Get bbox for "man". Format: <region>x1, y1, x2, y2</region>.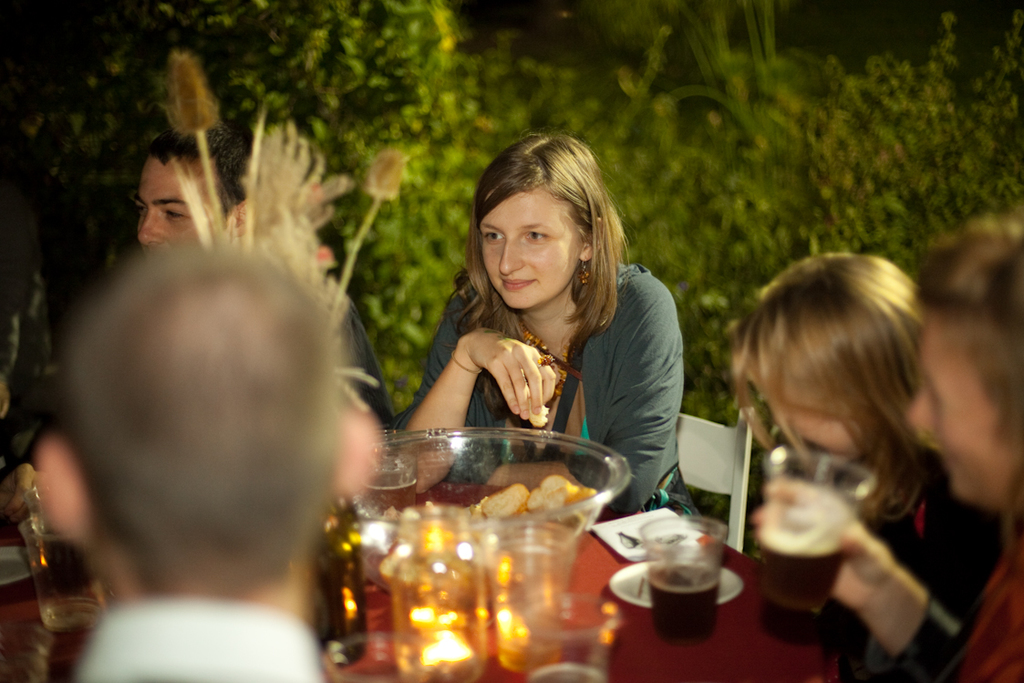
<region>33, 249, 389, 682</region>.
